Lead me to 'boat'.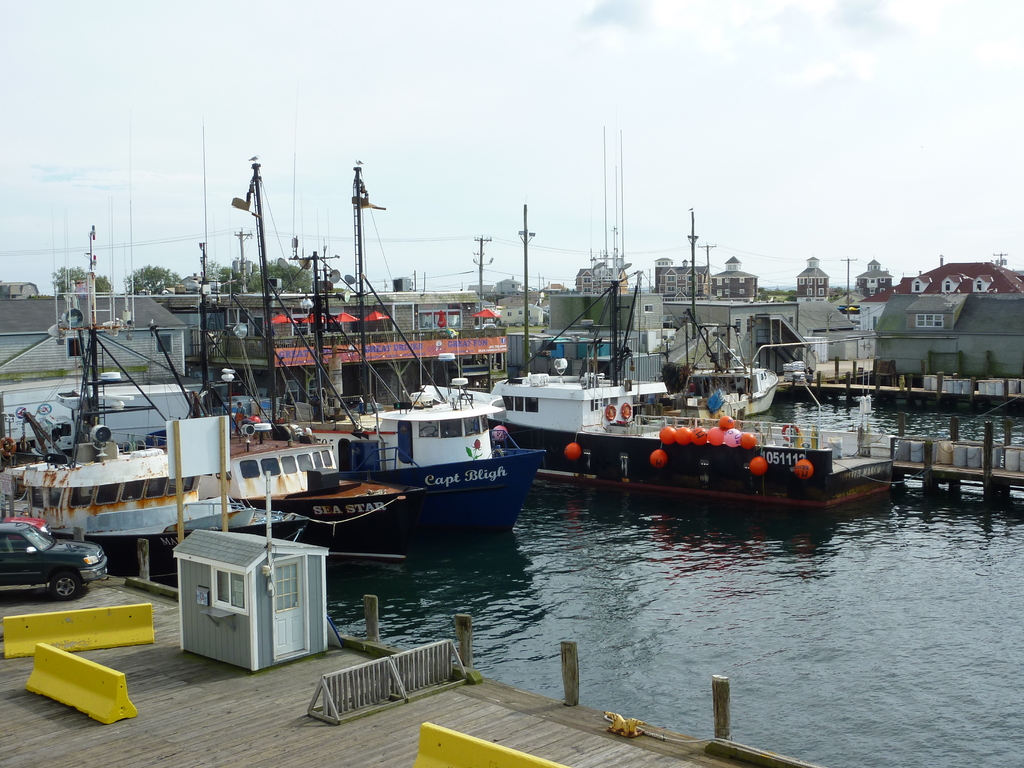
Lead to Rect(488, 316, 903, 509).
